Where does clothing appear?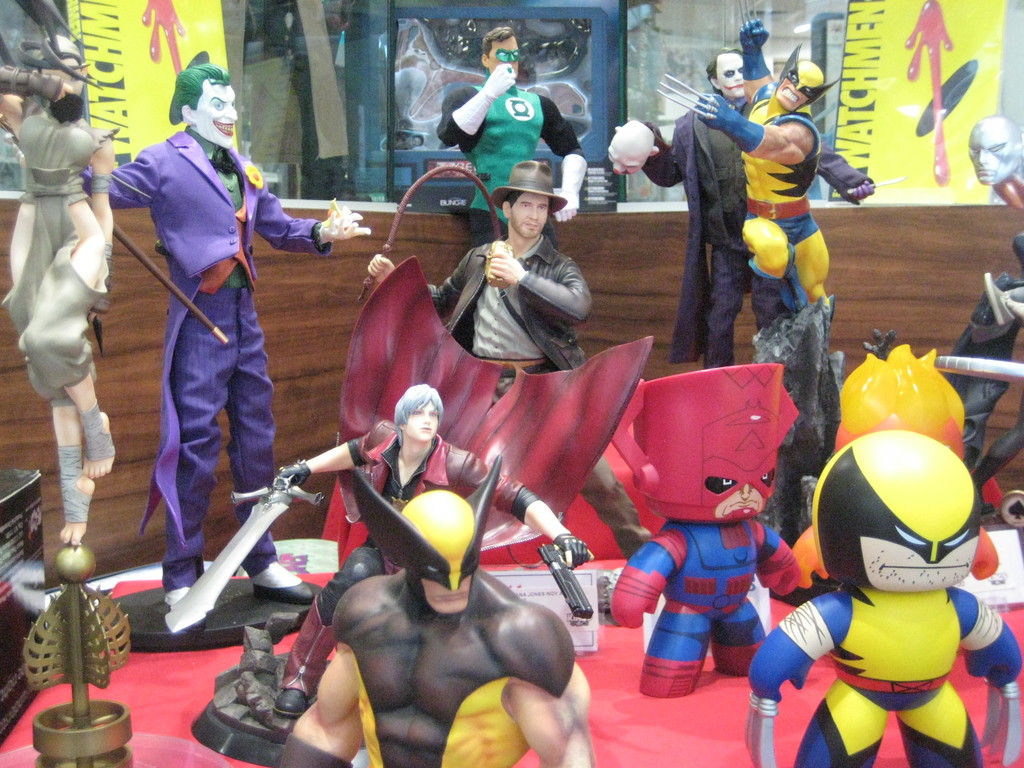
Appears at detection(608, 513, 803, 703).
